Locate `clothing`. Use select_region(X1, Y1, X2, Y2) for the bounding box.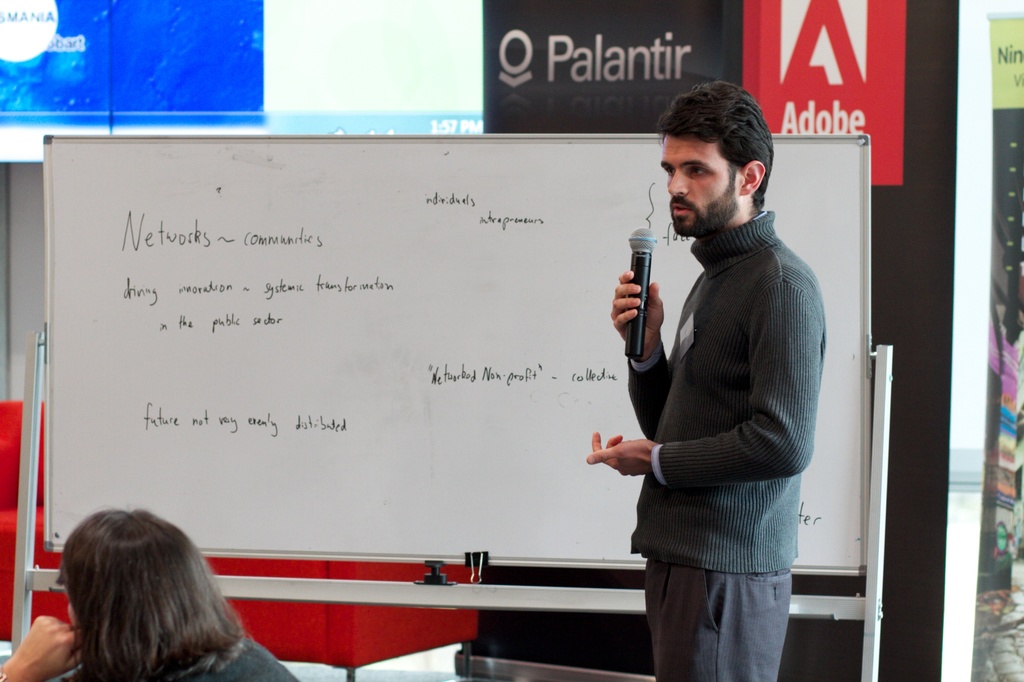
select_region(69, 632, 300, 681).
